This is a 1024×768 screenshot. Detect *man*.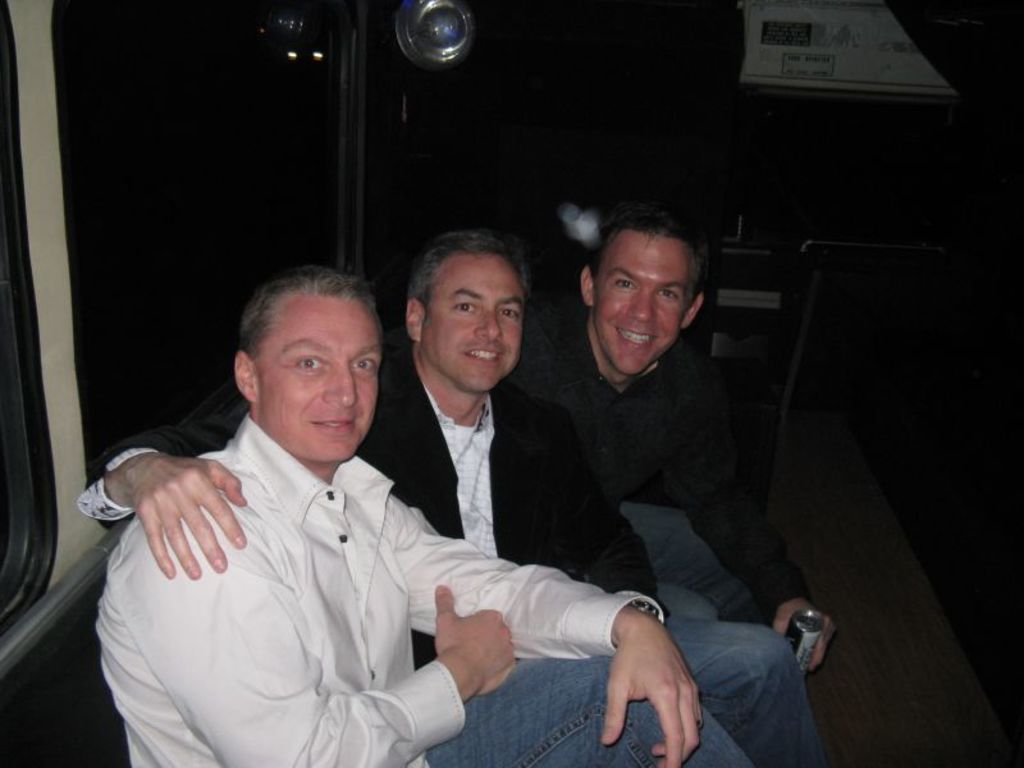
{"left": 73, "top": 223, "right": 838, "bottom": 767}.
